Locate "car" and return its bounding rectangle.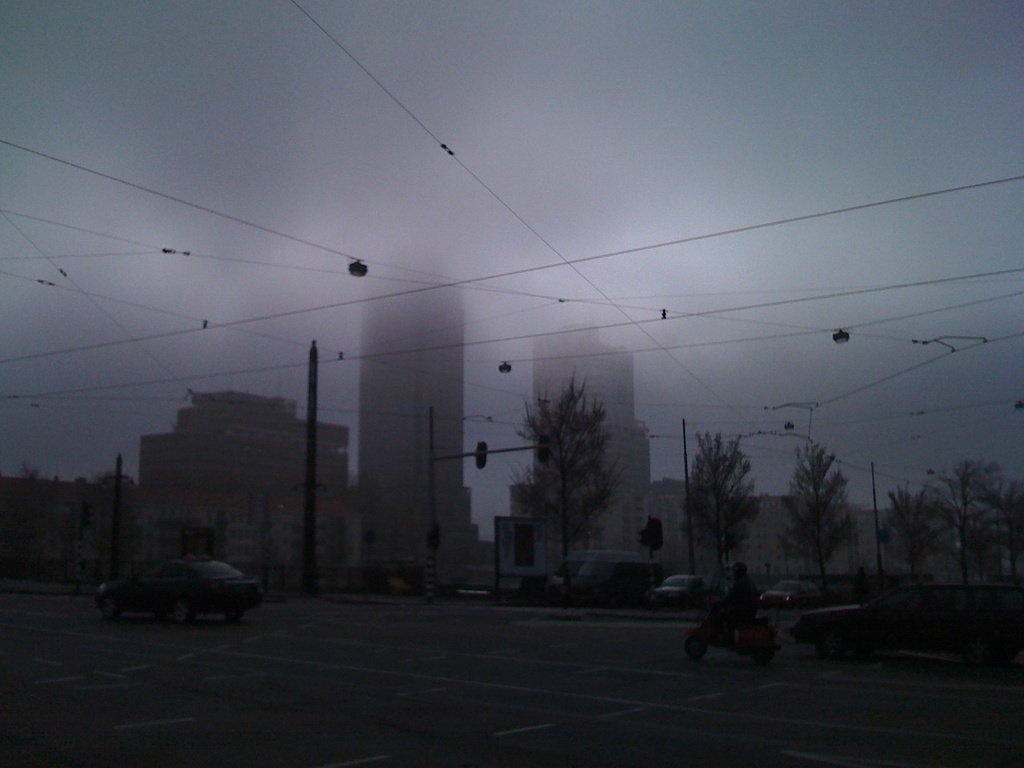
crop(757, 573, 819, 610).
